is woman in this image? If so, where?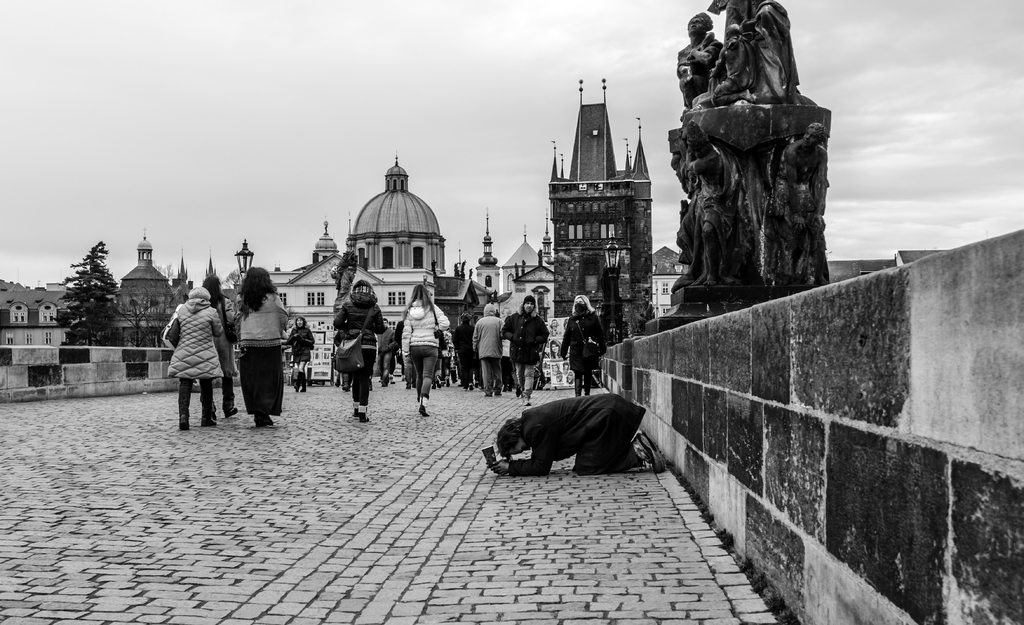
Yes, at (550, 343, 560, 359).
